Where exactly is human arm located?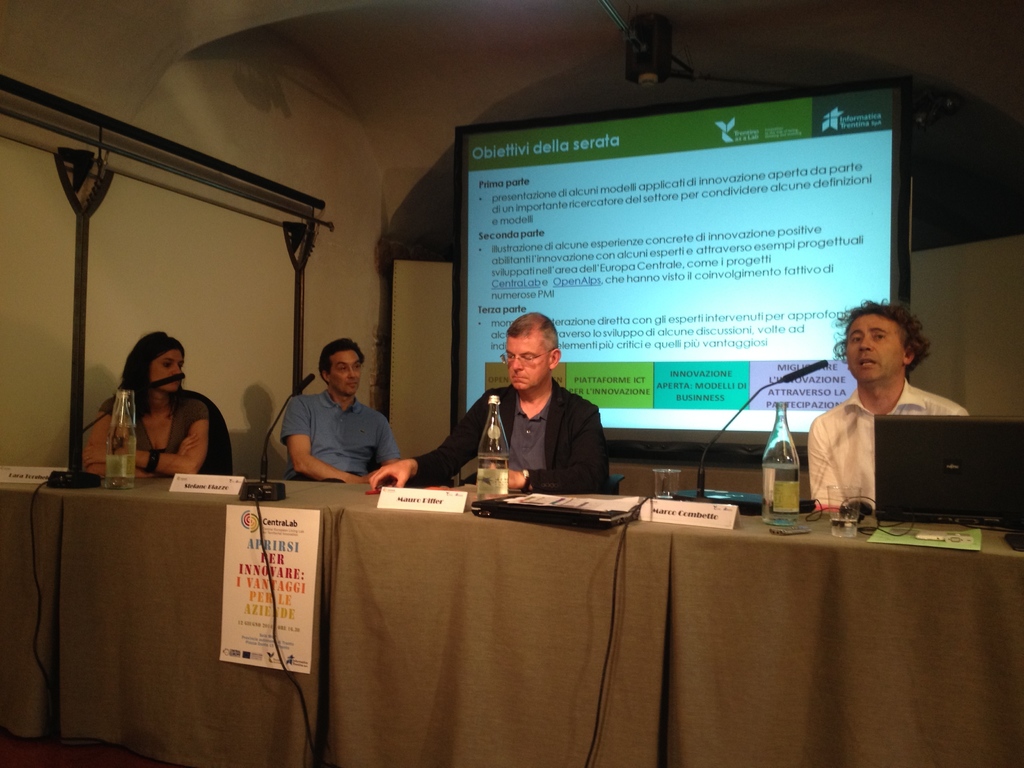
Its bounding box is [359, 417, 407, 481].
